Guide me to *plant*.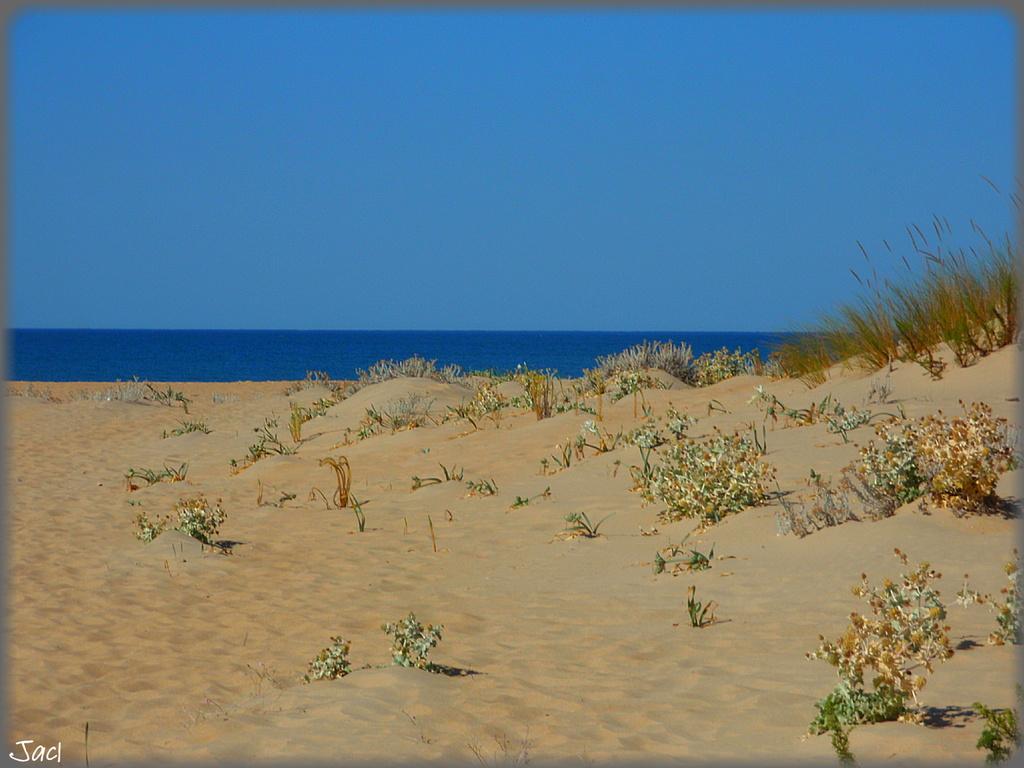
Guidance: {"left": 173, "top": 494, "right": 221, "bottom": 548}.
